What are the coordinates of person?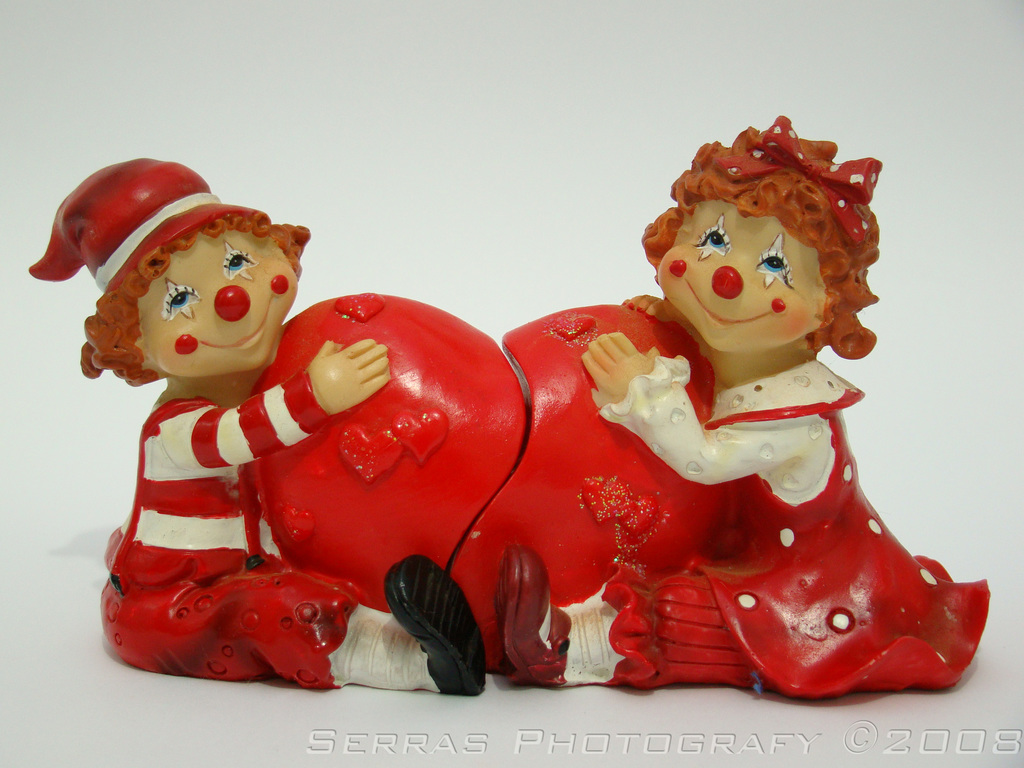
x1=496 y1=111 x2=993 y2=714.
